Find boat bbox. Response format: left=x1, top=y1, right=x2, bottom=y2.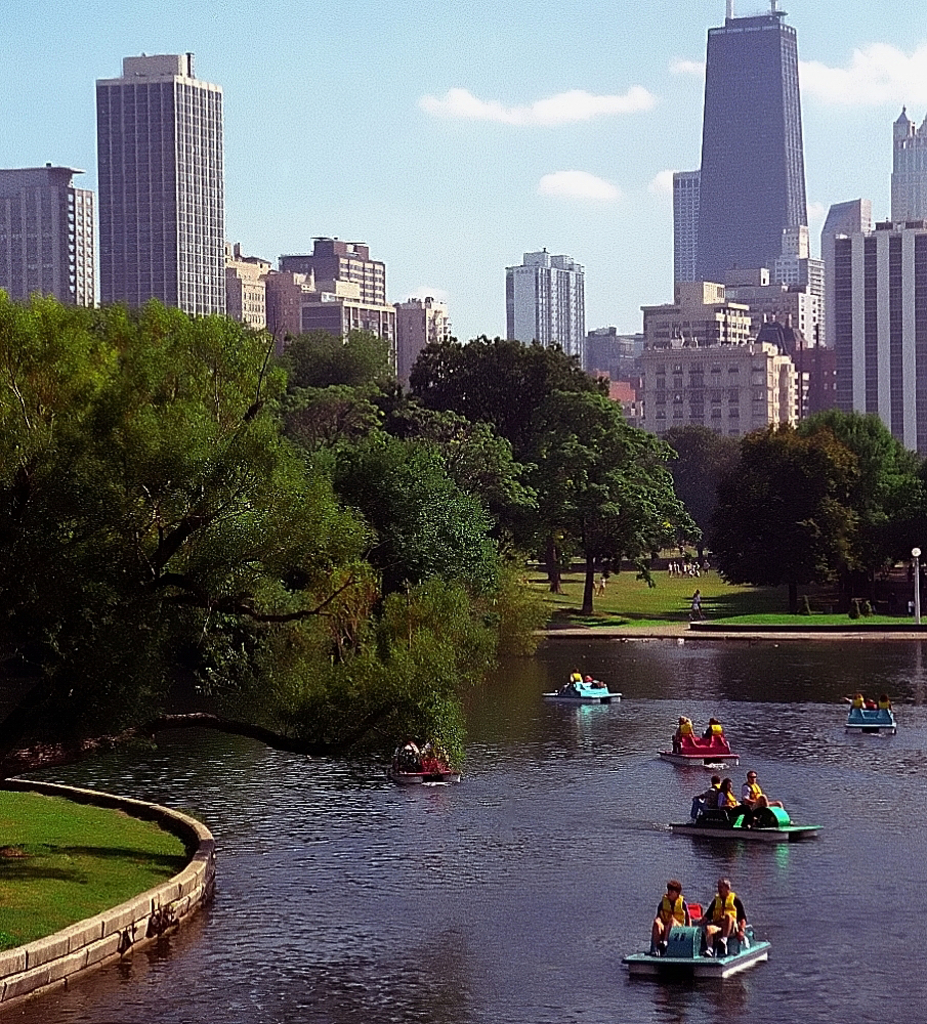
left=615, top=903, right=774, bottom=988.
